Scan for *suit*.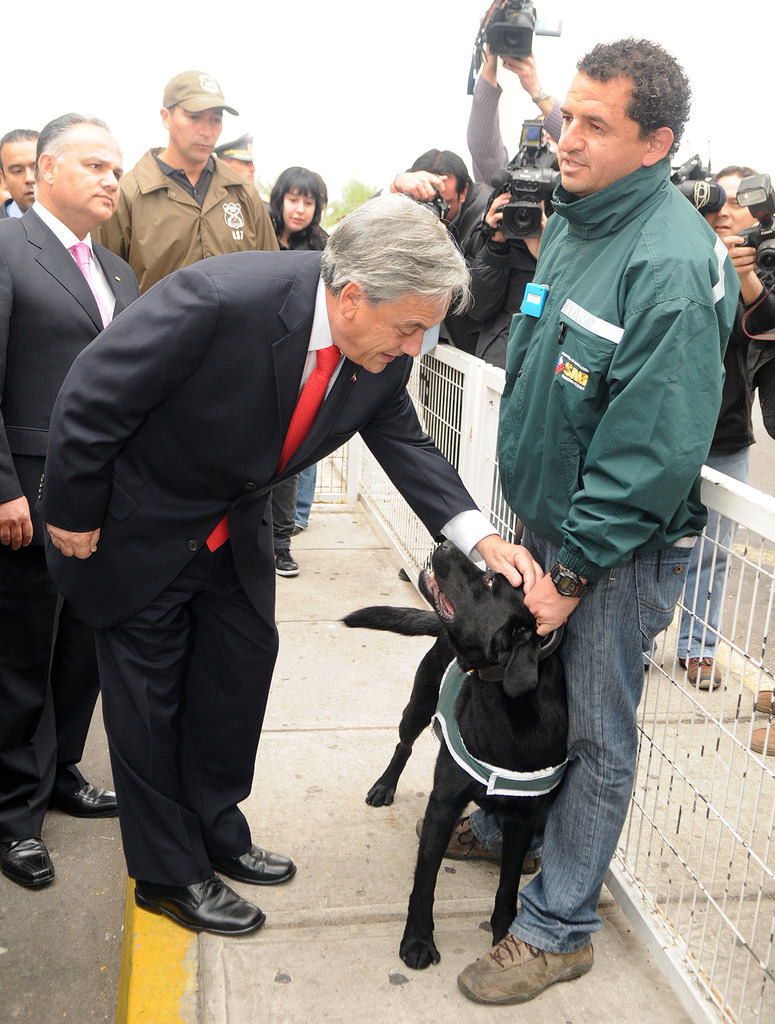
Scan result: (0,204,146,847).
